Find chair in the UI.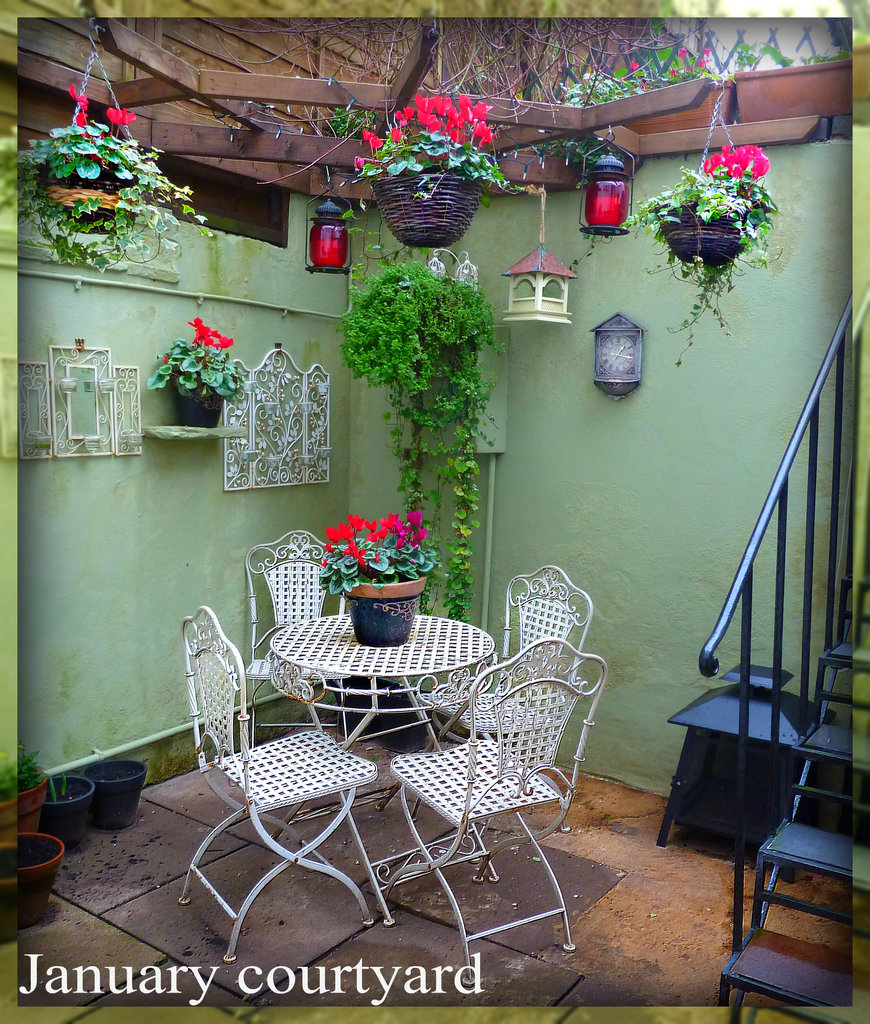
UI element at bbox(177, 602, 383, 970).
